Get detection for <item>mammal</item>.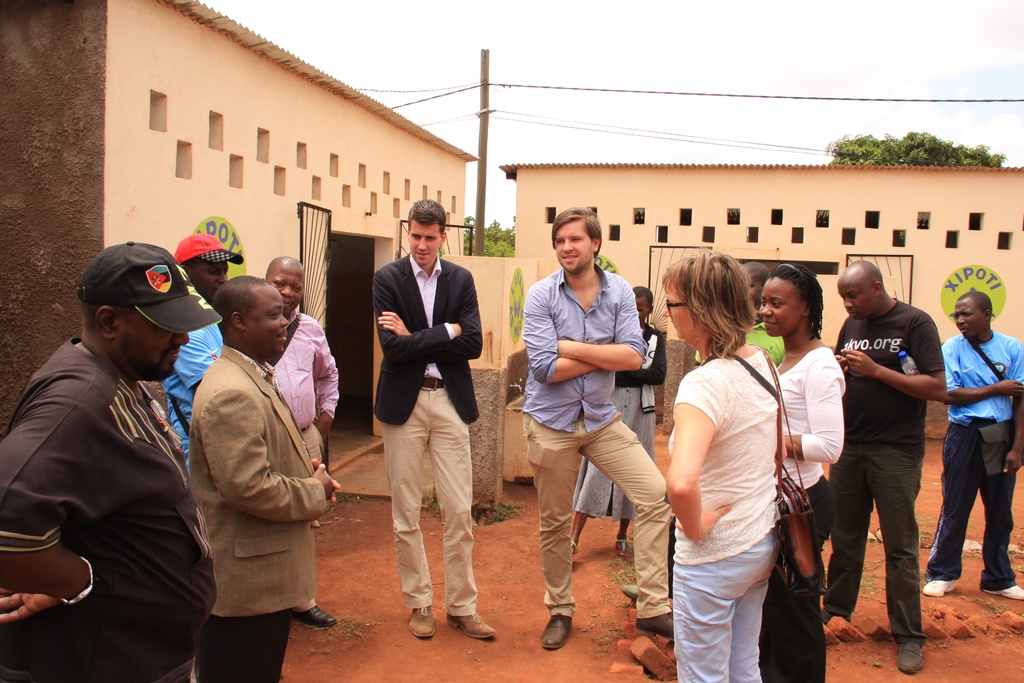
Detection: bbox=[181, 272, 341, 682].
